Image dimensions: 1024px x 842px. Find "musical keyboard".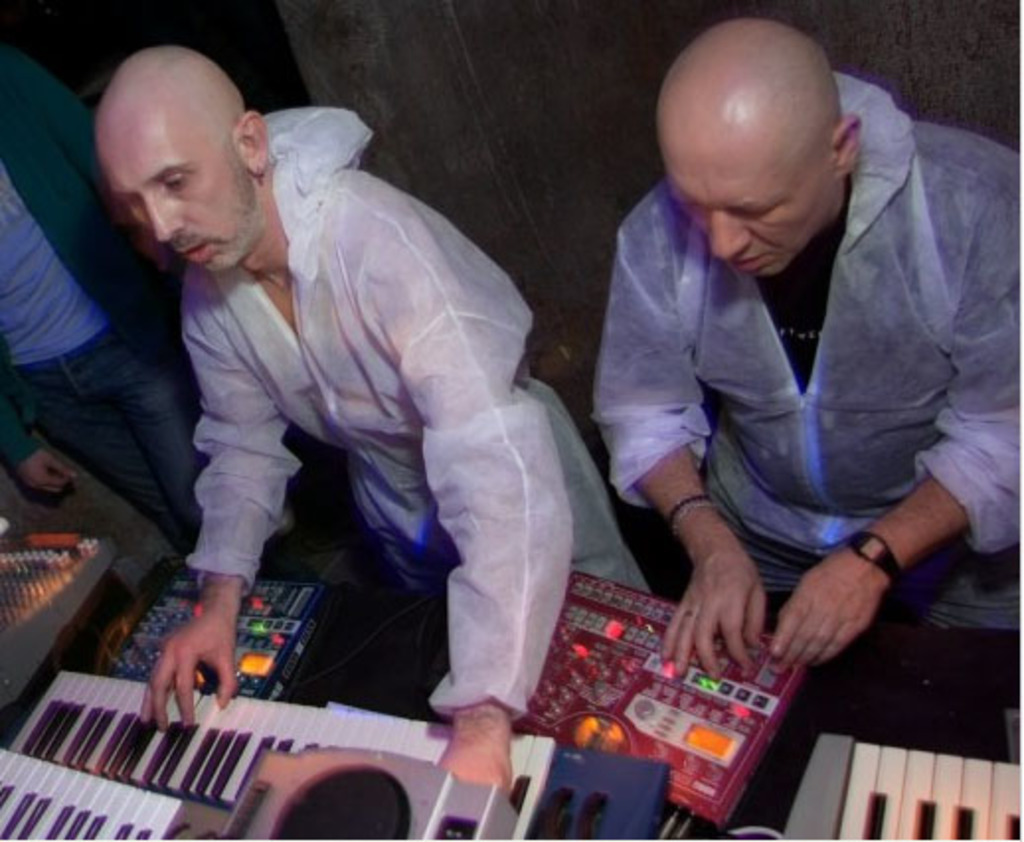
(2,656,569,840).
